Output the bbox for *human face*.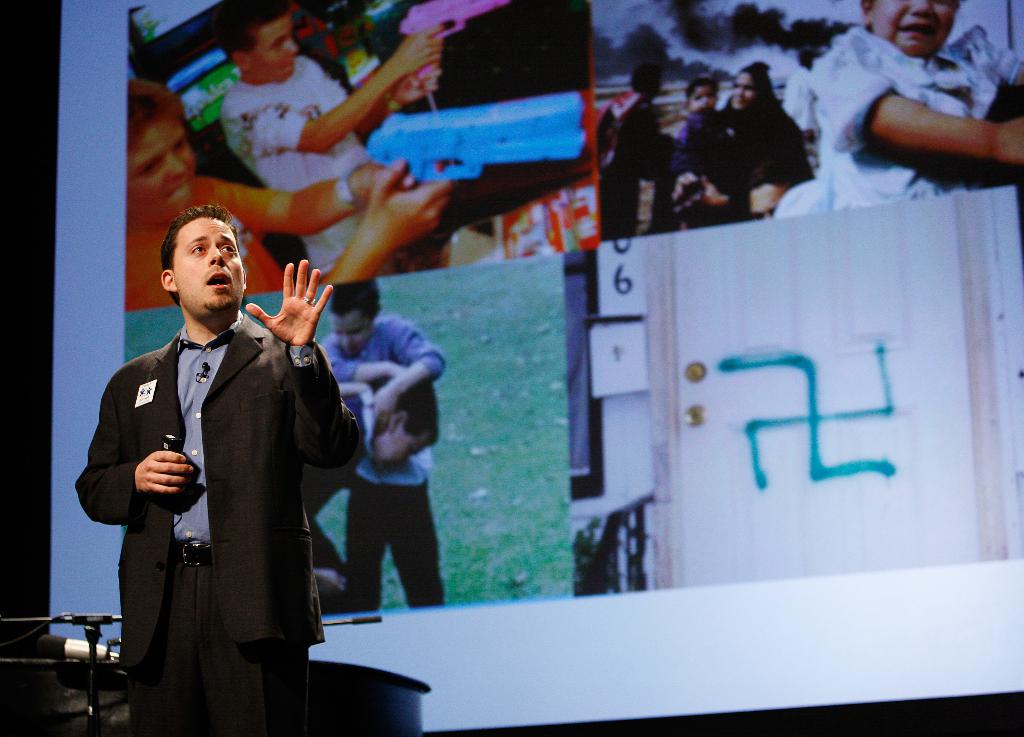
bbox=(375, 430, 433, 473).
